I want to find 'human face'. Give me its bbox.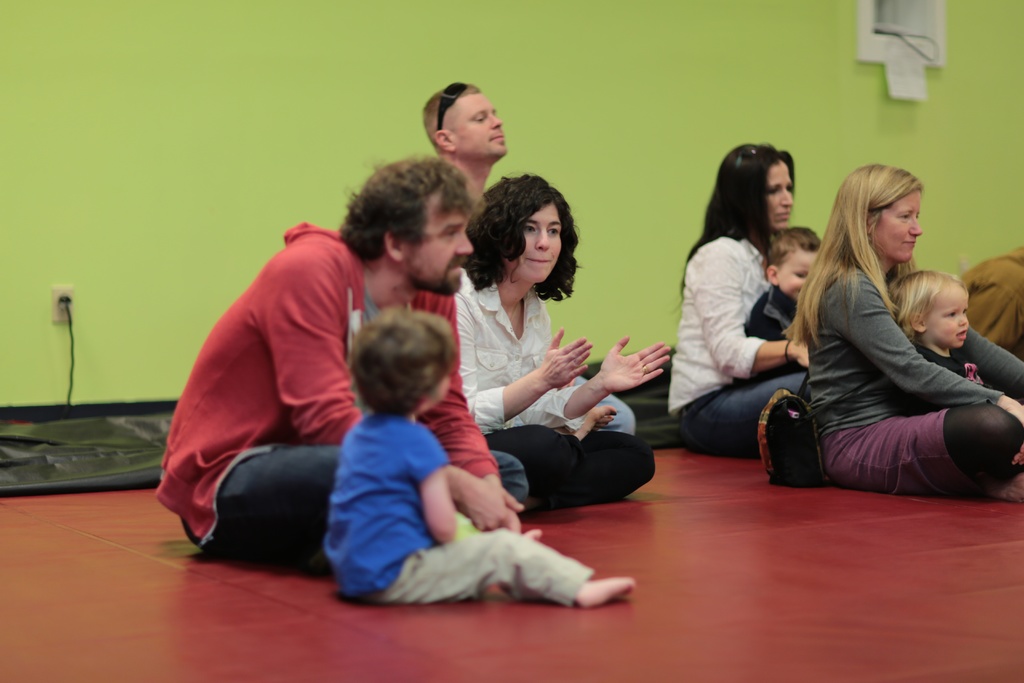
detection(394, 198, 472, 293).
